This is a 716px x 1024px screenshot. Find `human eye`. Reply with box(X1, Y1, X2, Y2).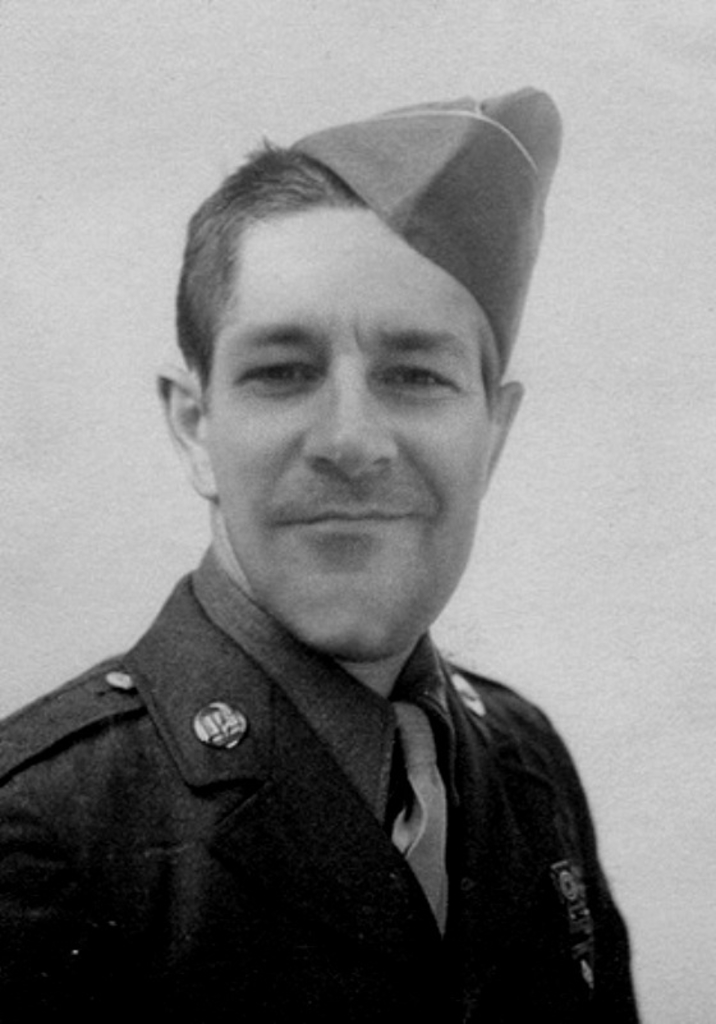
box(230, 352, 321, 395).
